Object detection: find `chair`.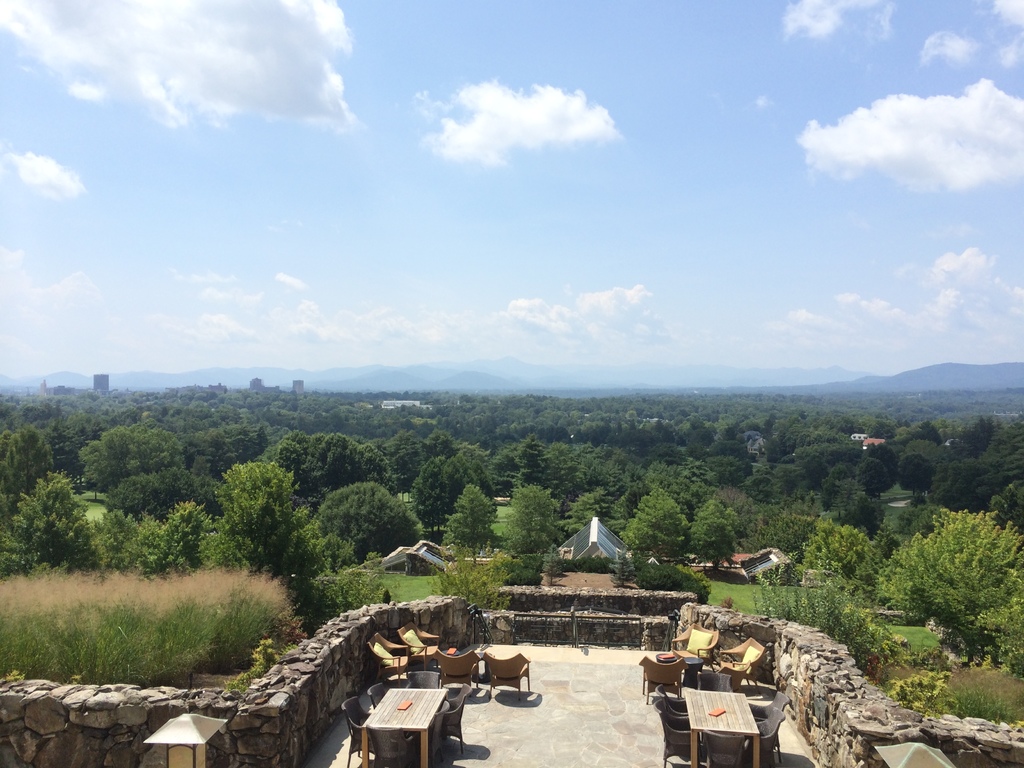
crop(659, 710, 700, 767).
